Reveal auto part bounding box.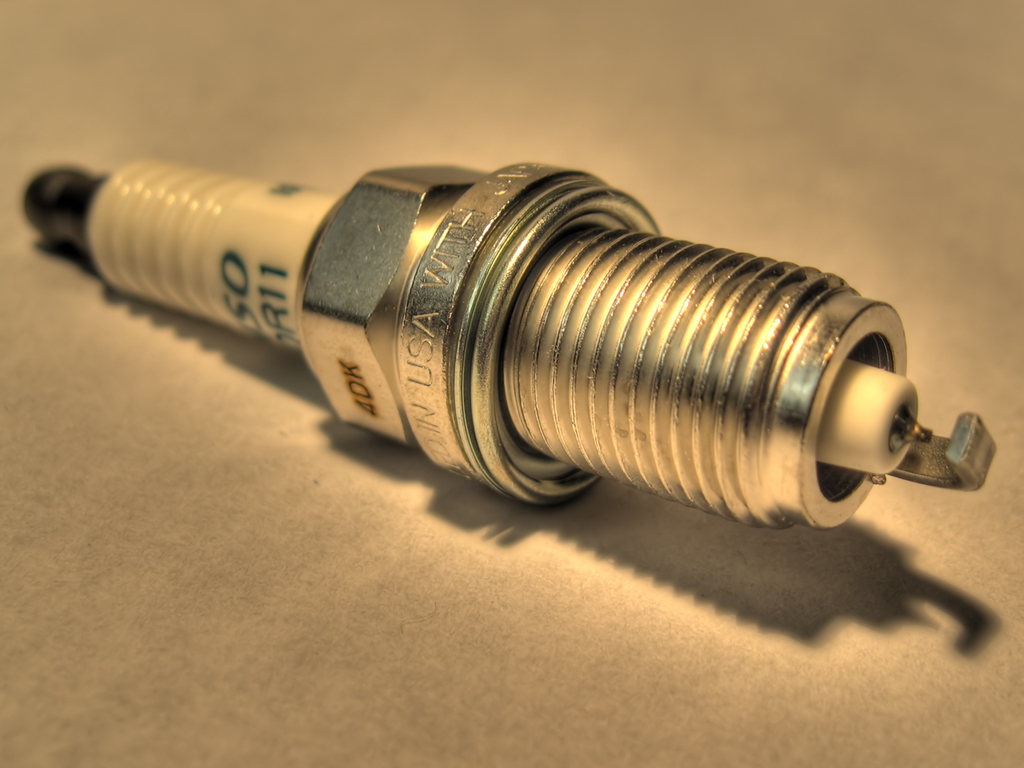
Revealed: box(26, 162, 997, 530).
